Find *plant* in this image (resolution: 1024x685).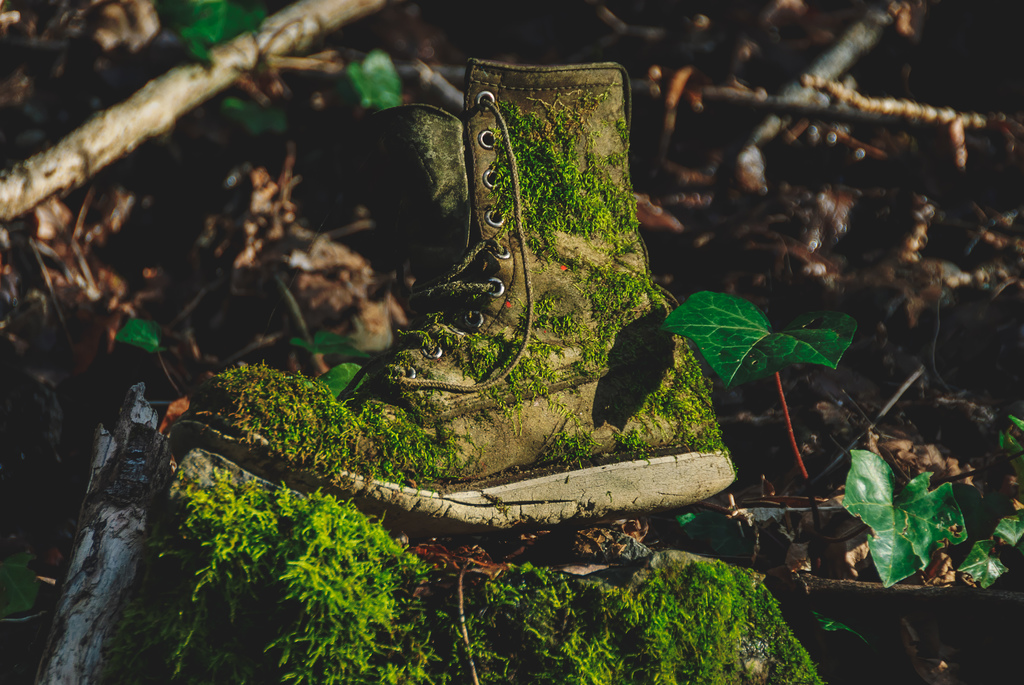
{"left": 348, "top": 46, "right": 409, "bottom": 123}.
